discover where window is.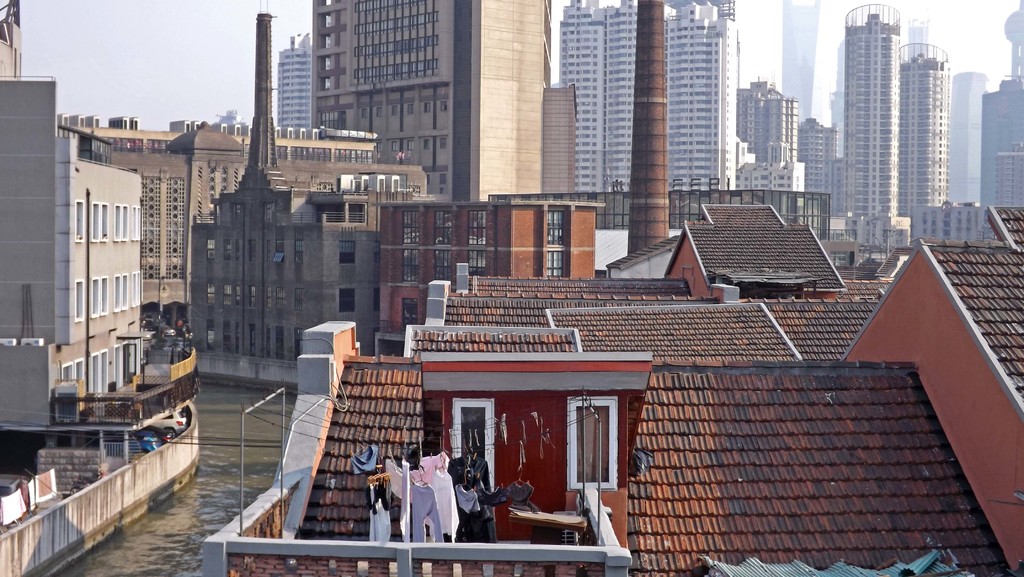
Discovered at x1=451 y1=396 x2=495 y2=488.
